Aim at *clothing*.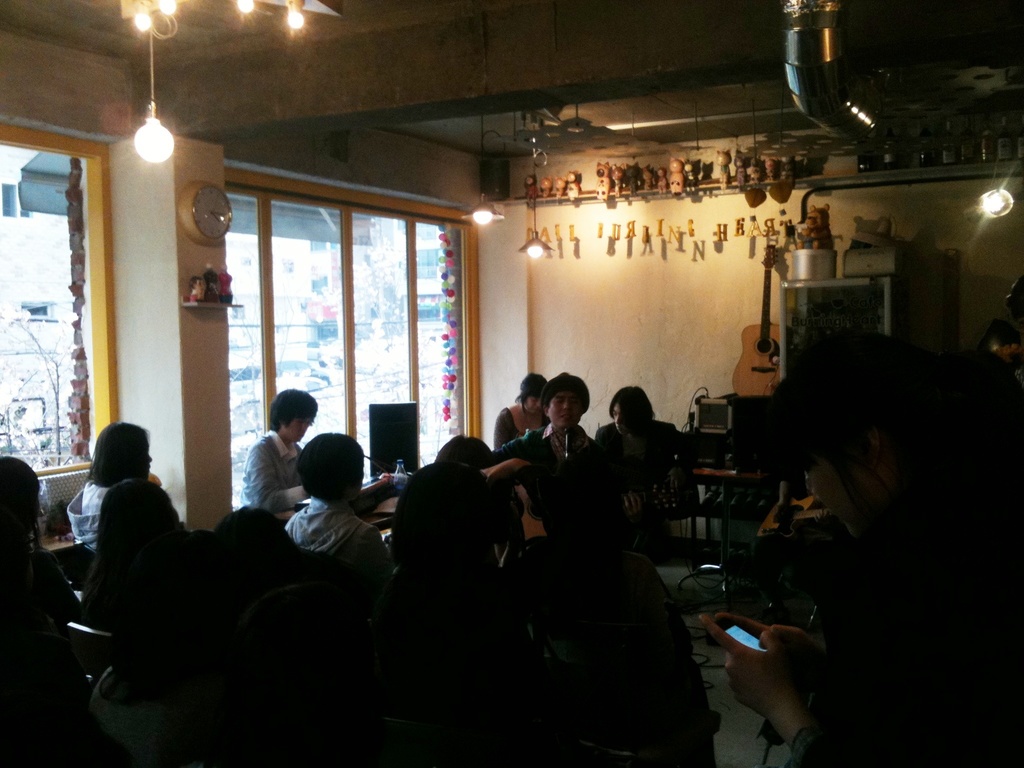
Aimed at [left=283, top=497, right=394, bottom=618].
